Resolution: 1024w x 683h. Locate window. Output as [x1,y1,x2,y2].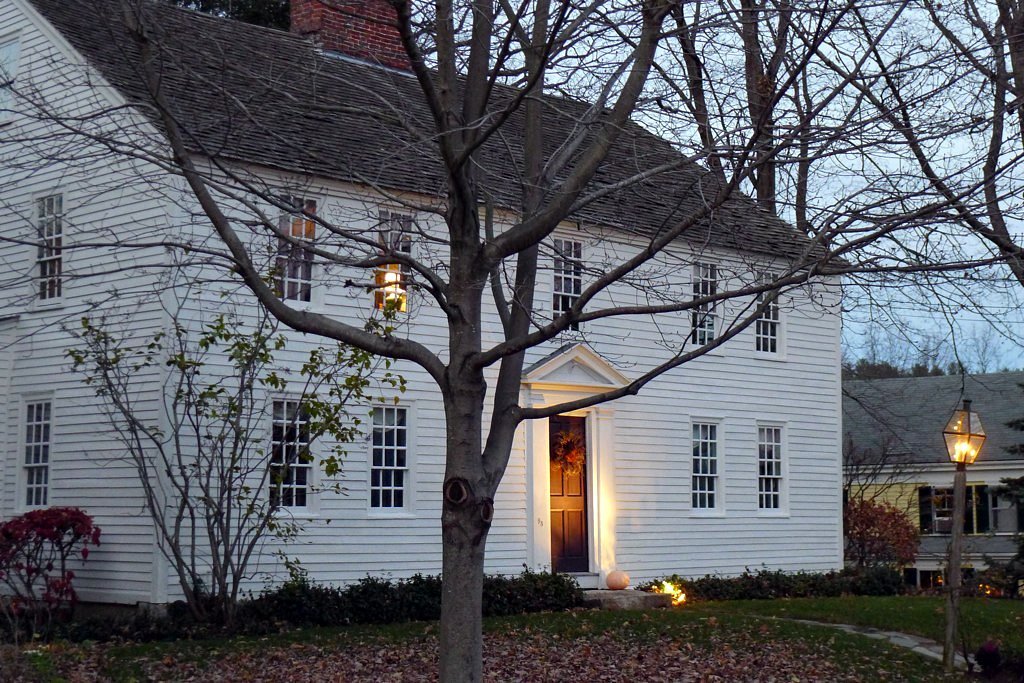
[27,187,65,312].
